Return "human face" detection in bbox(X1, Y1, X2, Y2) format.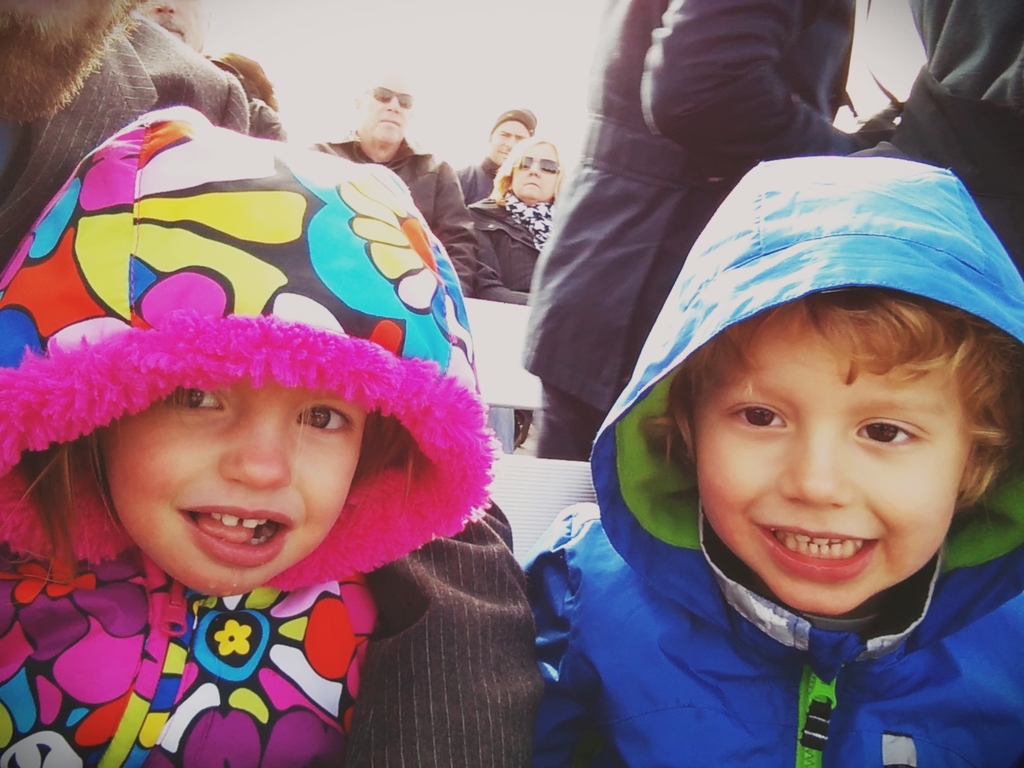
bbox(511, 141, 558, 201).
